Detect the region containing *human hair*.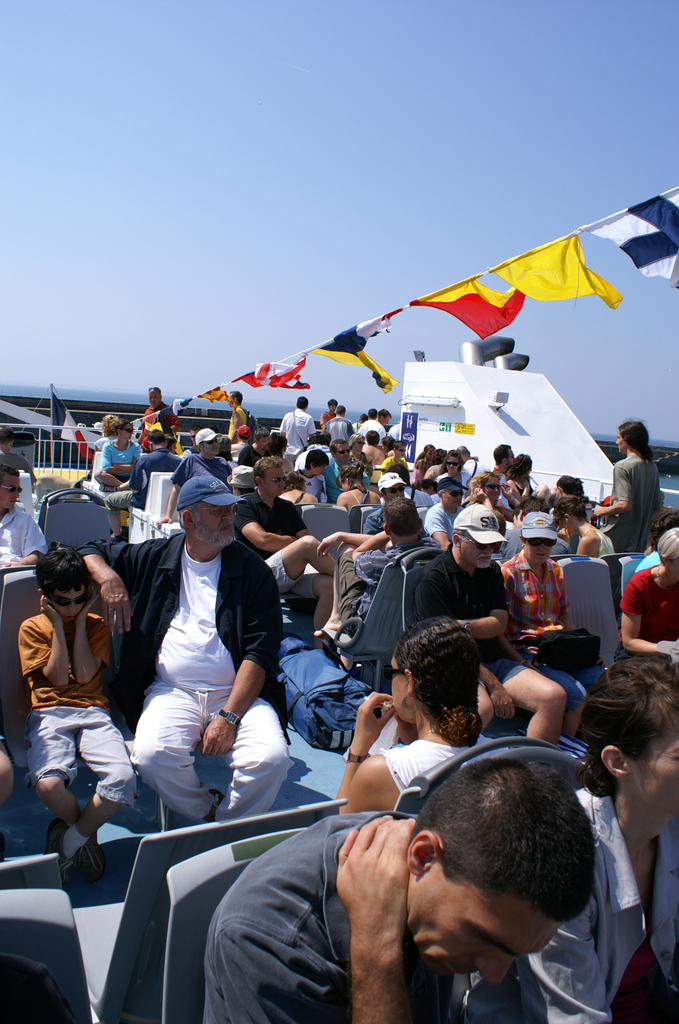
left=100, top=413, right=124, bottom=436.
